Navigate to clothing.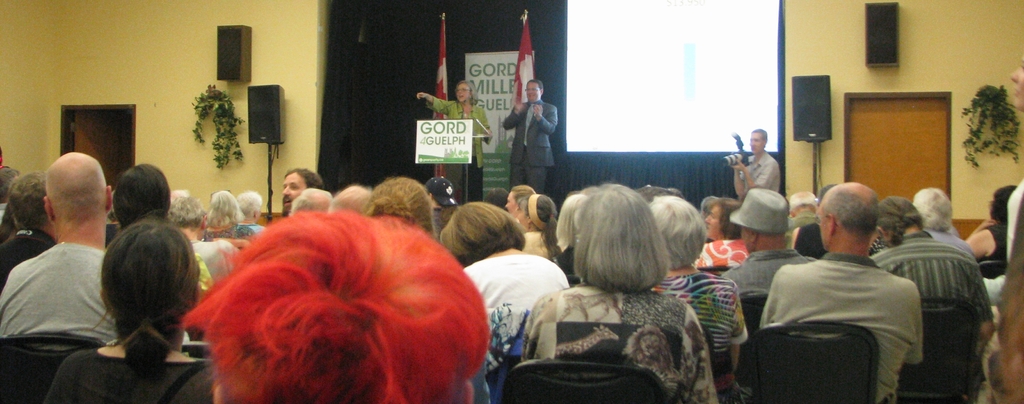
Navigation target: left=696, top=243, right=742, bottom=271.
